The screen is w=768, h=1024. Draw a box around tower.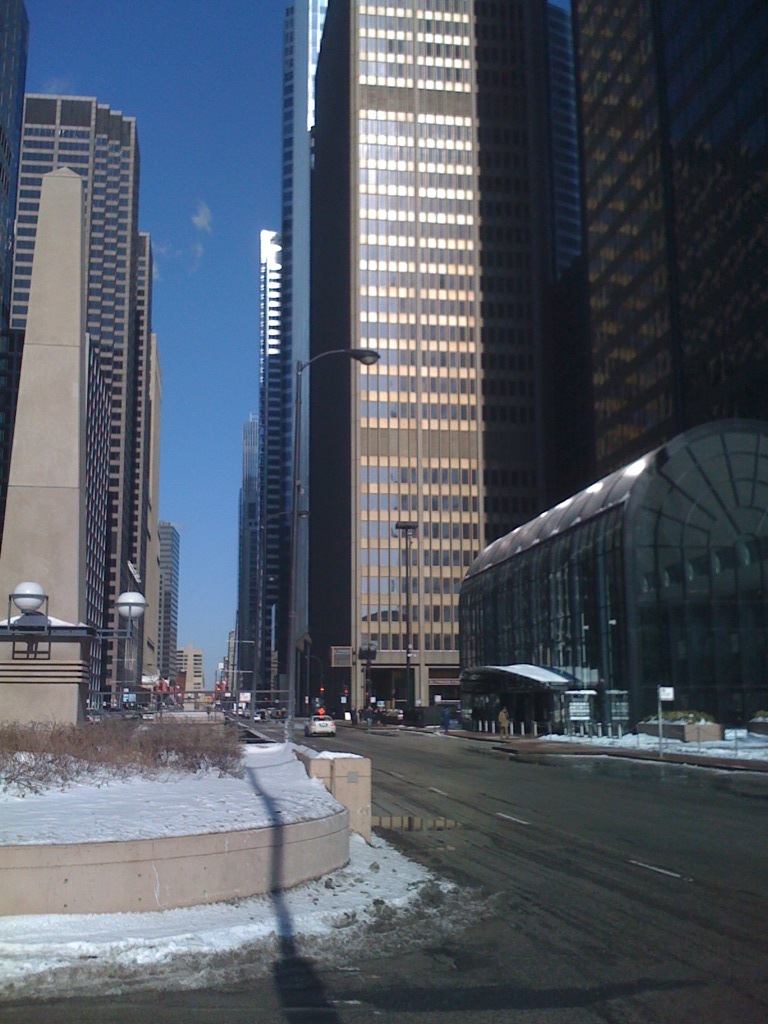
crop(322, 0, 575, 716).
